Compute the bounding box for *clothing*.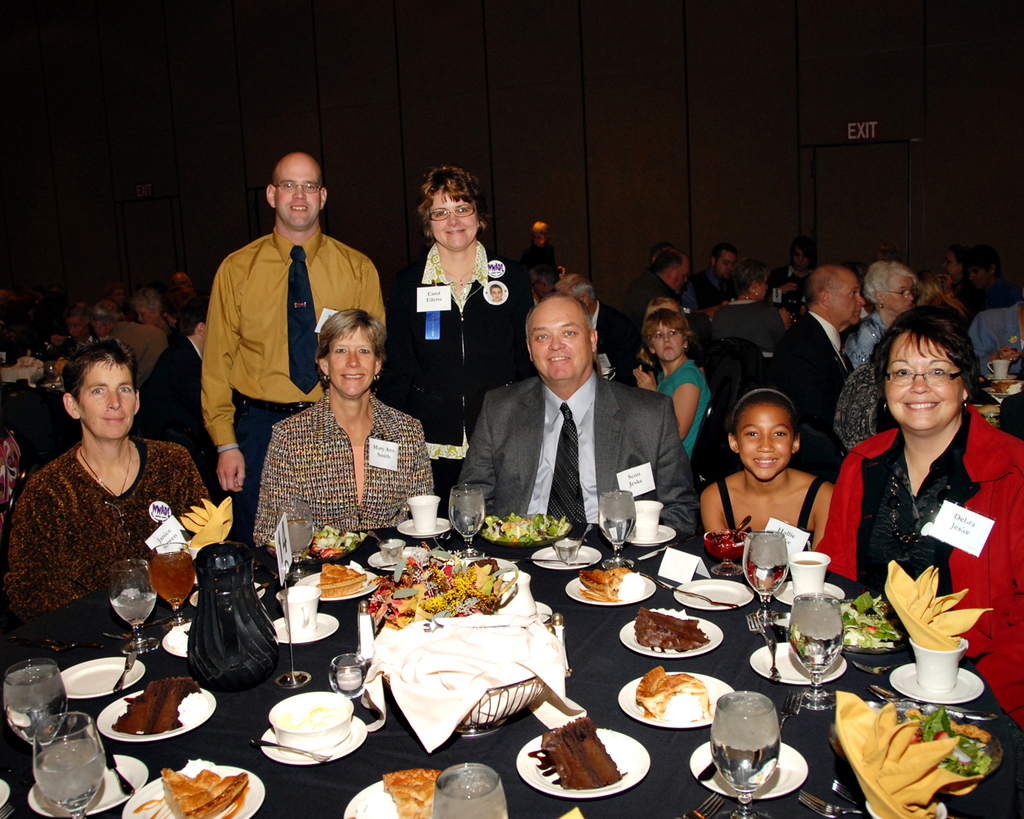
select_region(812, 402, 1023, 730).
